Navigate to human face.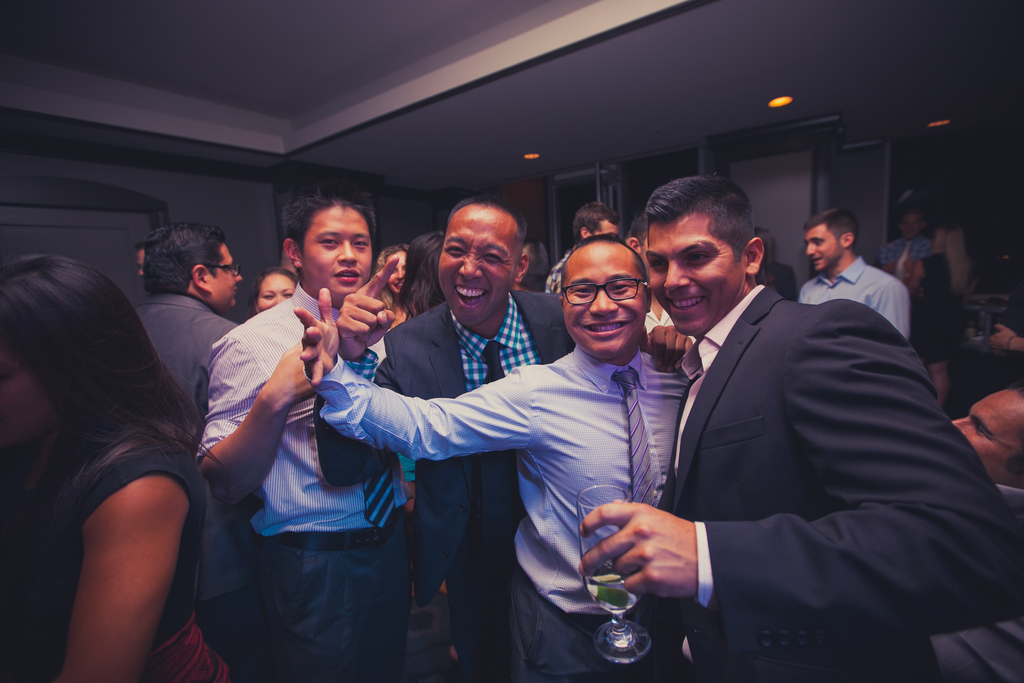
Navigation target: [x1=952, y1=388, x2=1021, y2=477].
